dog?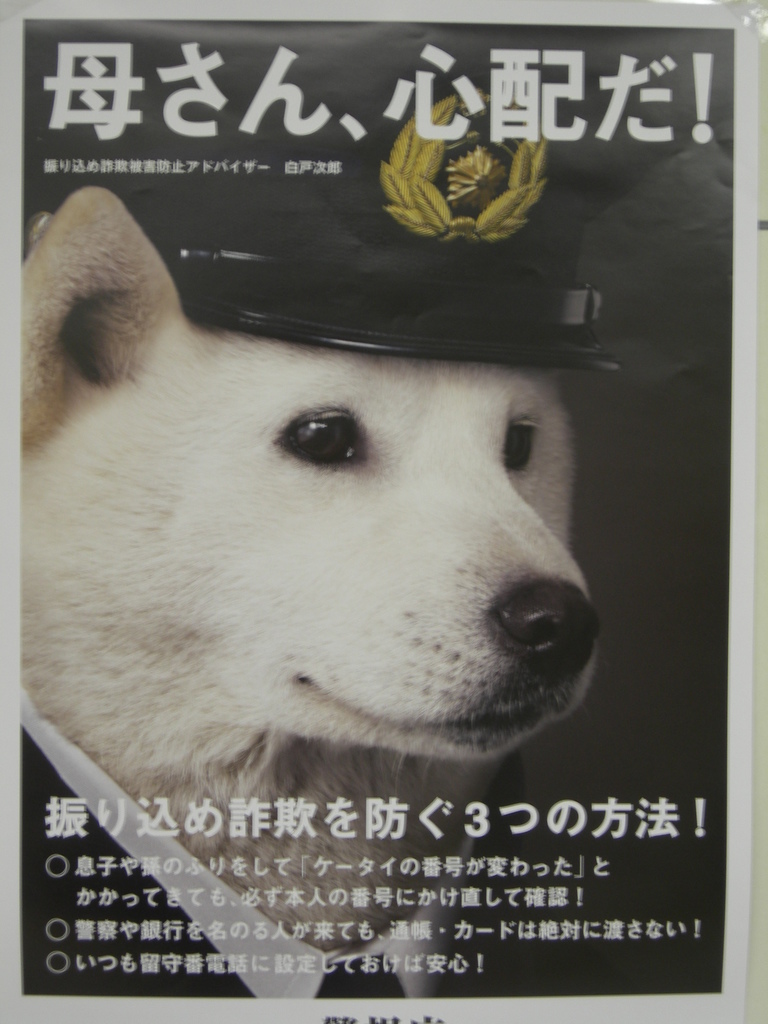
16,182,604,952
